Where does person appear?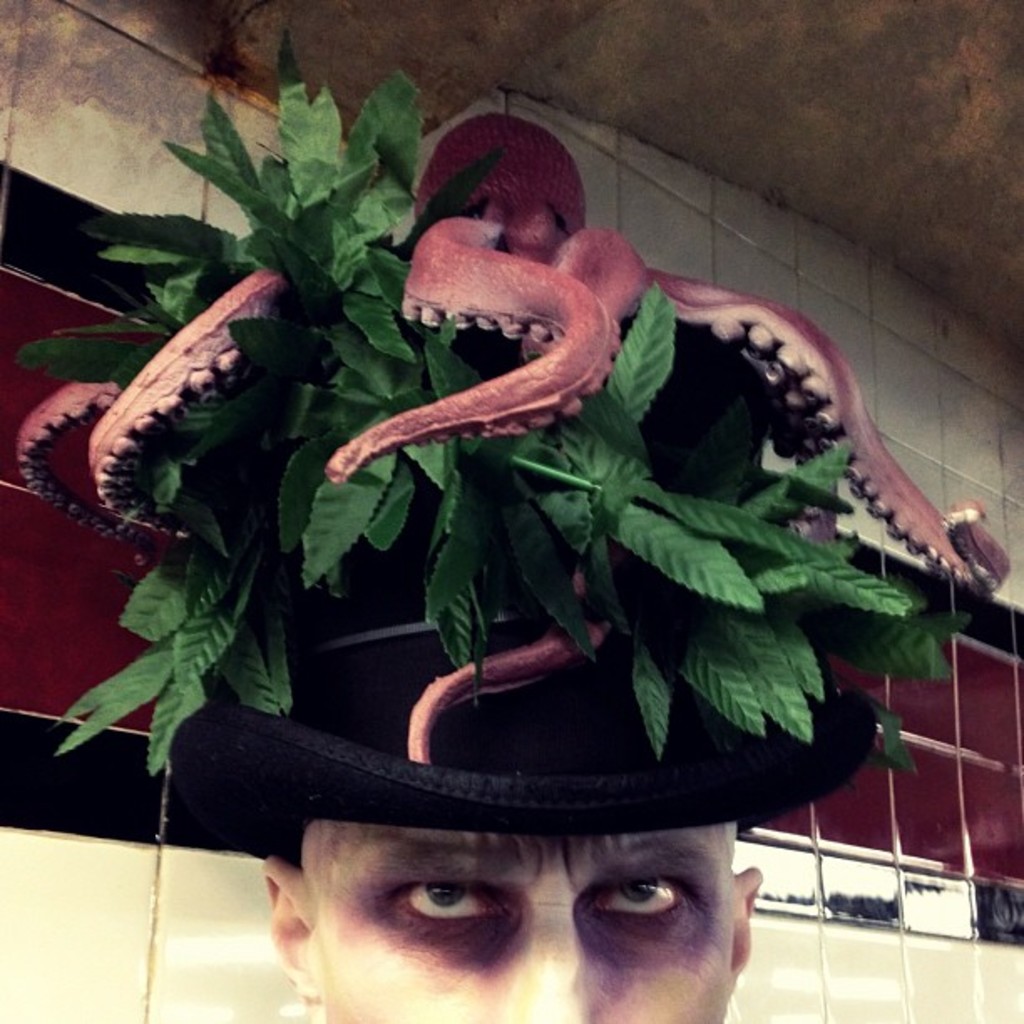
Appears at bbox=(2, 30, 1014, 1022).
